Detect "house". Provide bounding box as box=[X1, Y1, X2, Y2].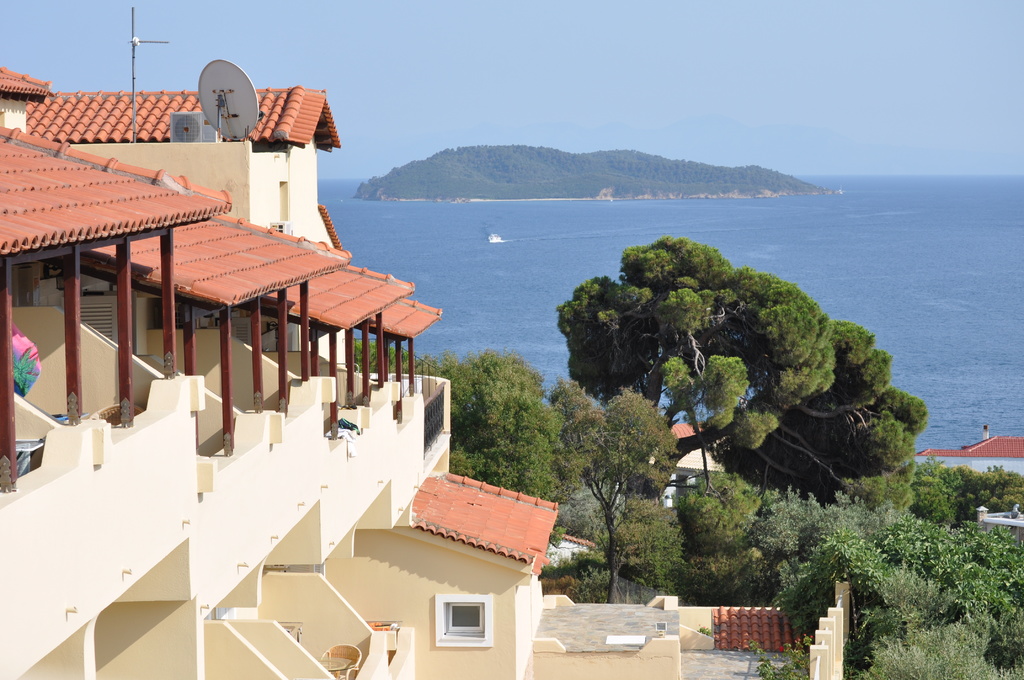
box=[285, 490, 486, 679].
